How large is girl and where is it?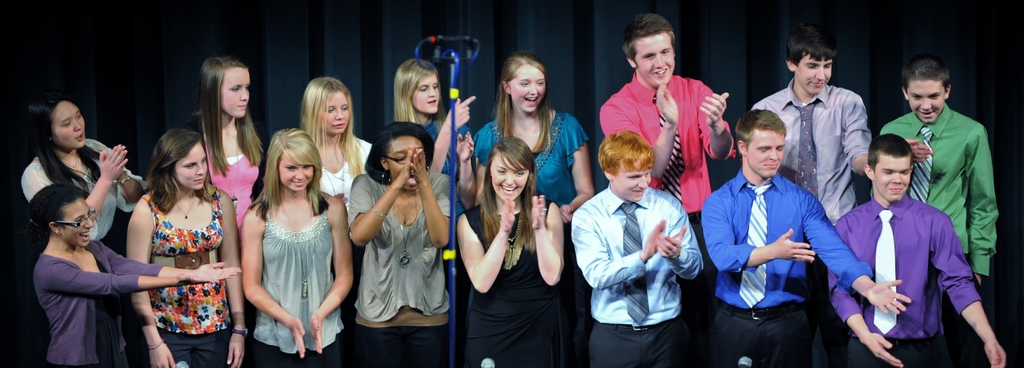
Bounding box: x1=476, y1=46, x2=590, y2=221.
